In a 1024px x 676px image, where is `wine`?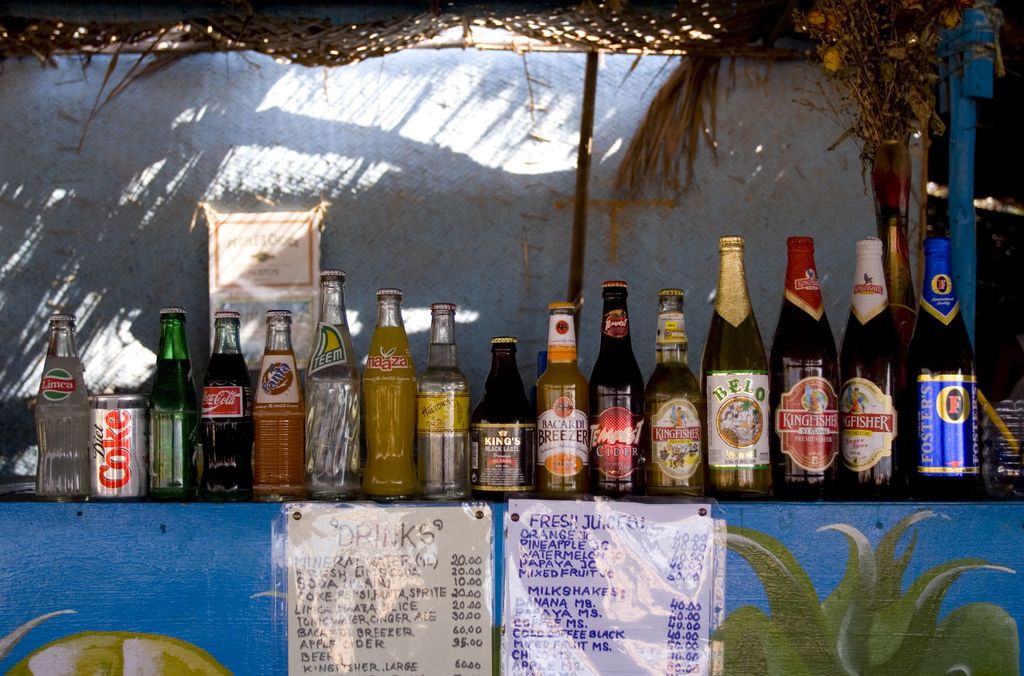
{"left": 699, "top": 236, "right": 774, "bottom": 494}.
